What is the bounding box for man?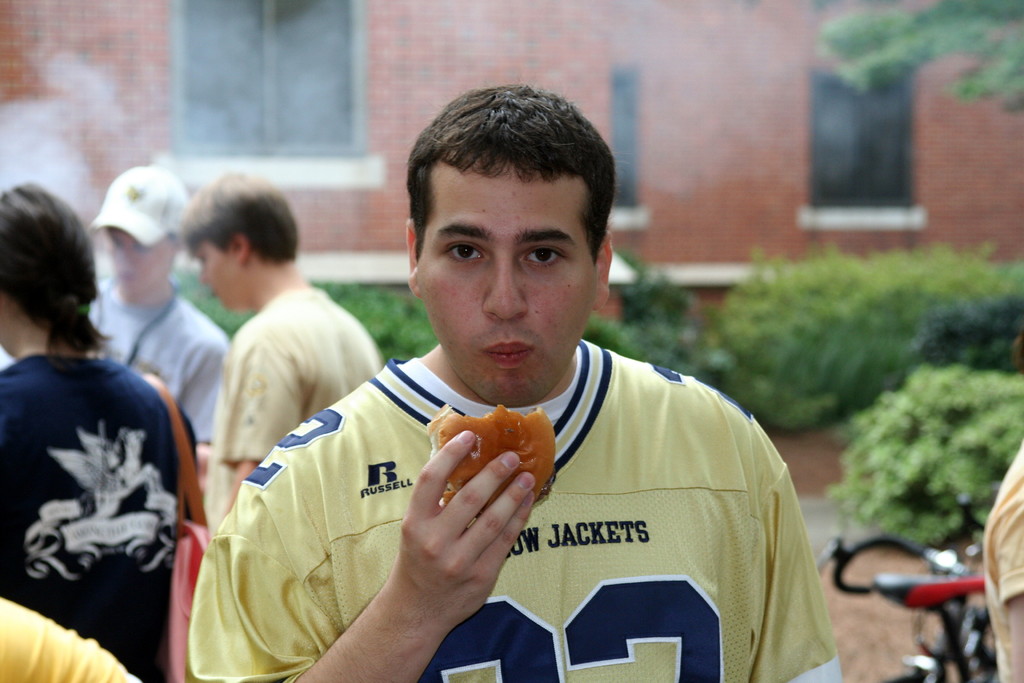
[81, 163, 234, 488].
